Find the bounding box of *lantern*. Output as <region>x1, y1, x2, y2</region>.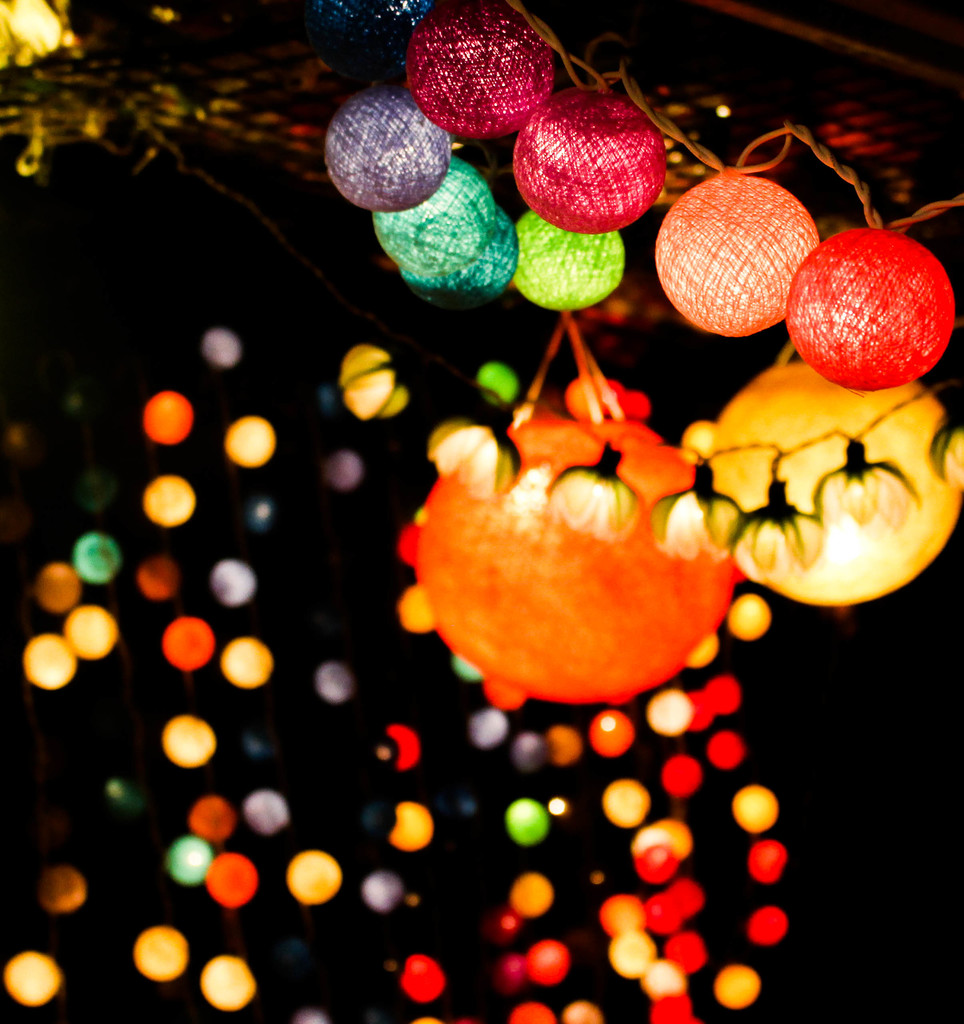
<region>225, 419, 274, 469</region>.
